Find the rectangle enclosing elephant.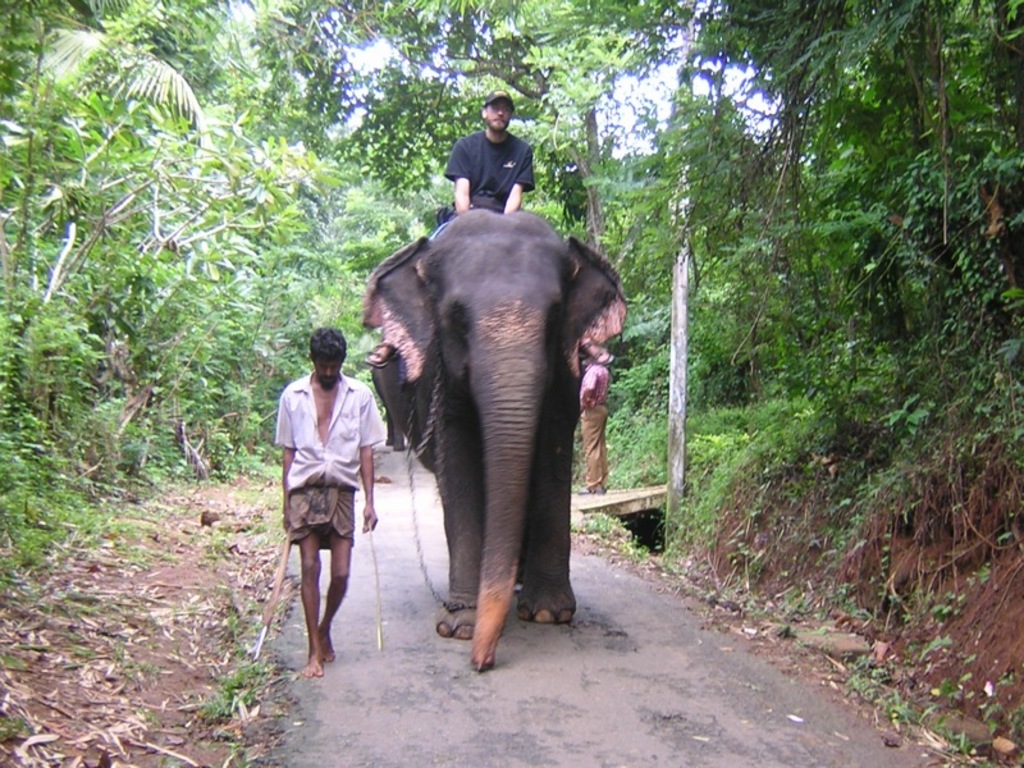
[left=365, top=206, right=627, bottom=673].
